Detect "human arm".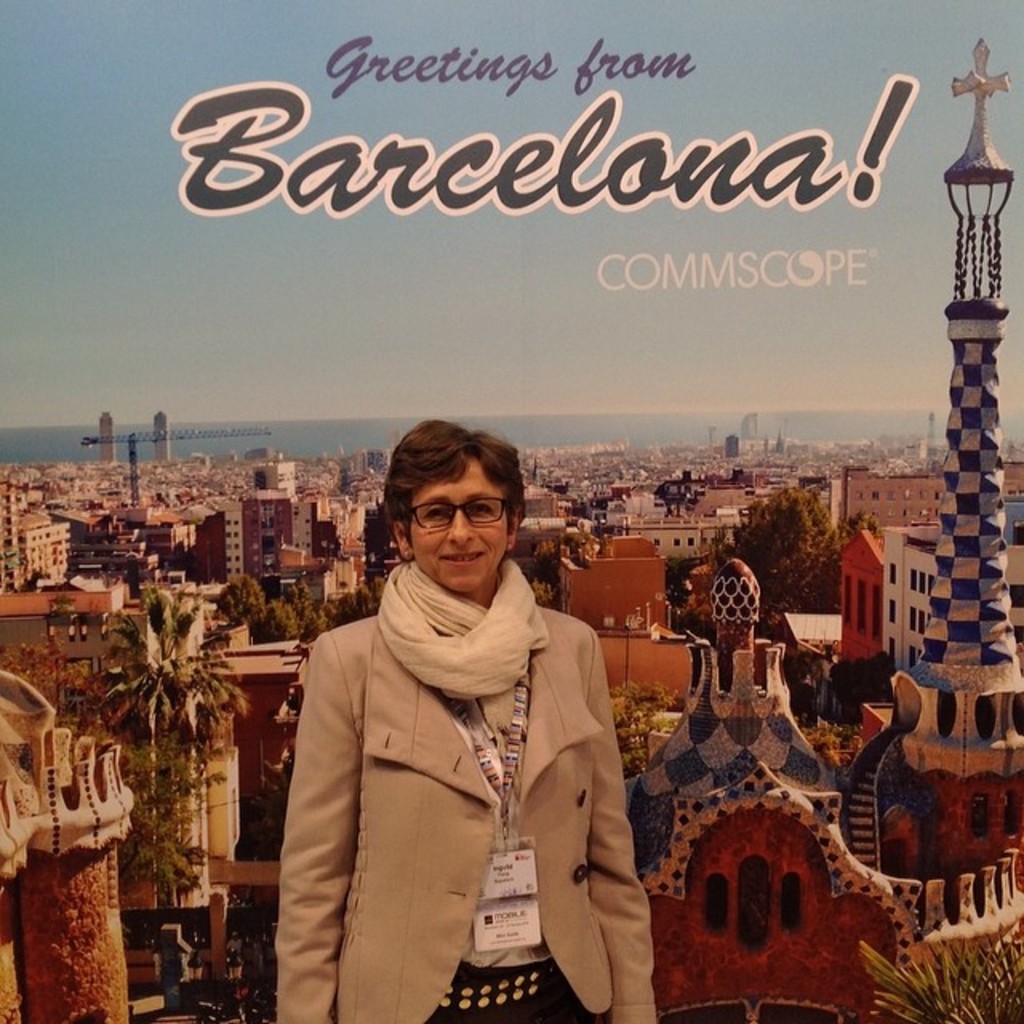
Detected at left=576, top=618, right=683, bottom=1022.
